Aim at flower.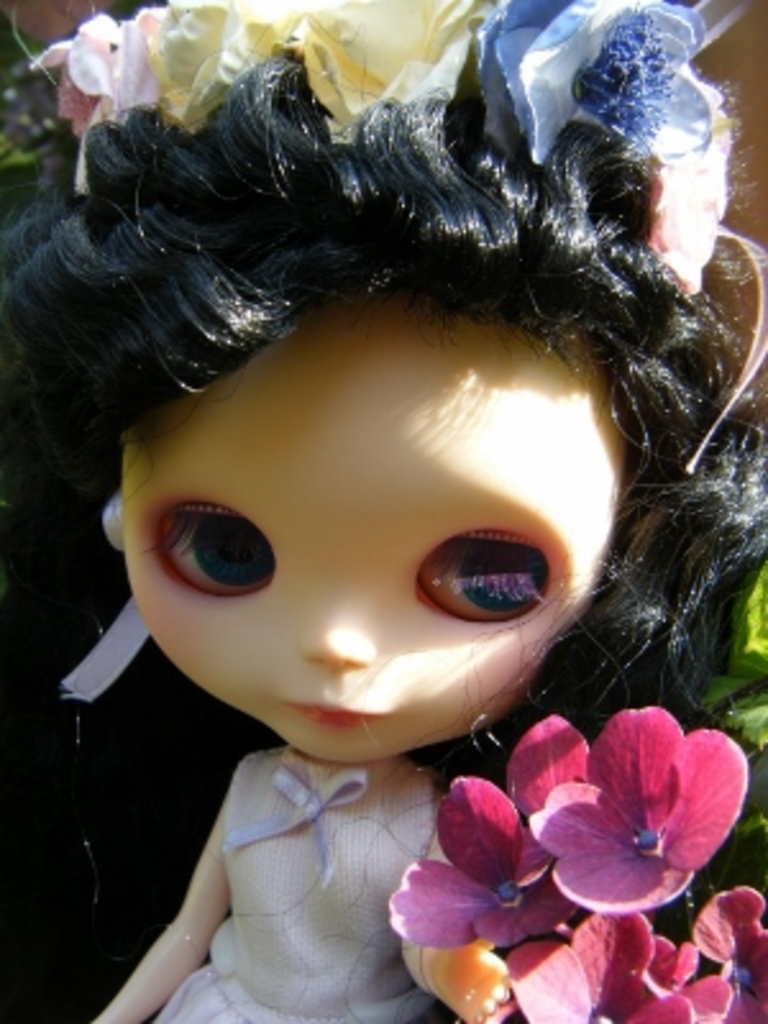
Aimed at region(676, 883, 765, 1021).
